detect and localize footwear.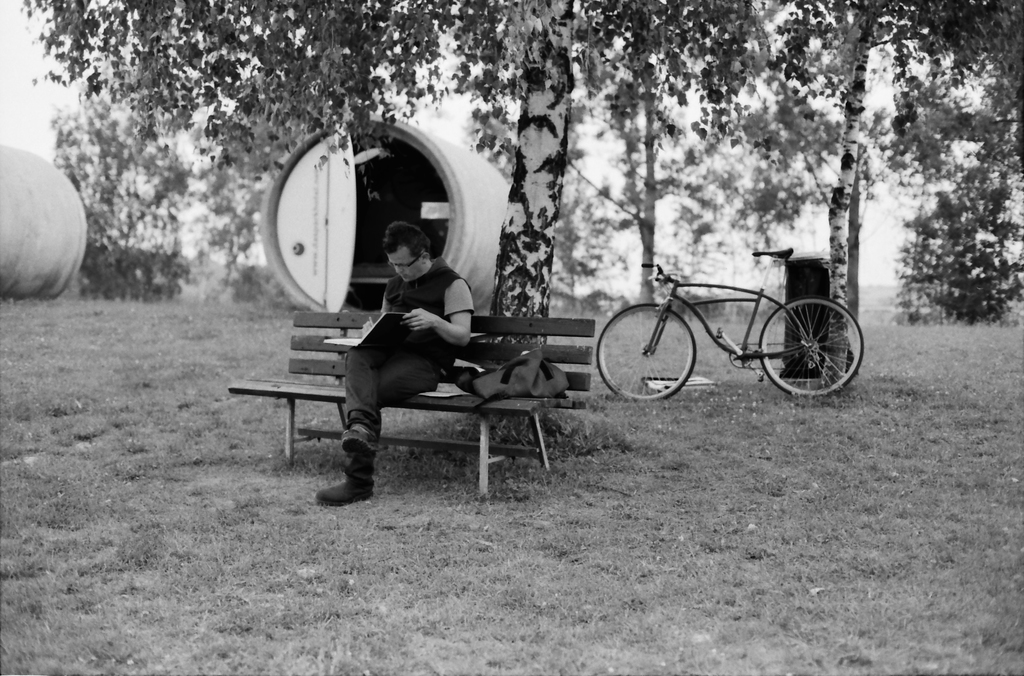
Localized at detection(339, 427, 384, 456).
